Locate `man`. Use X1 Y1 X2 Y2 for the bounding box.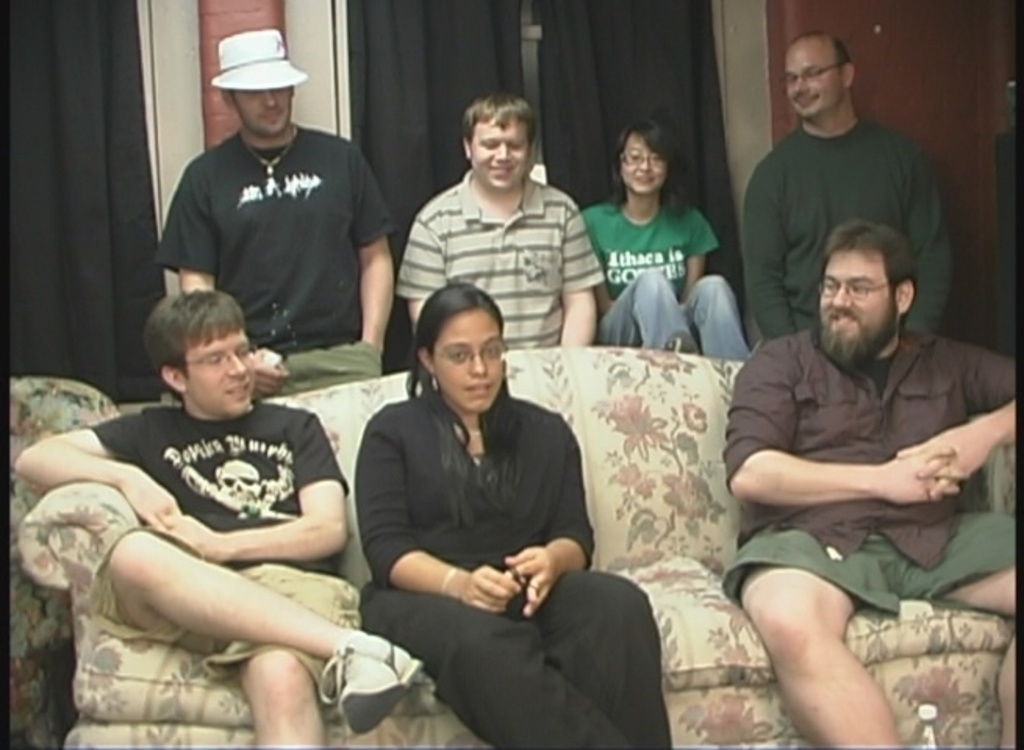
17 294 425 744.
